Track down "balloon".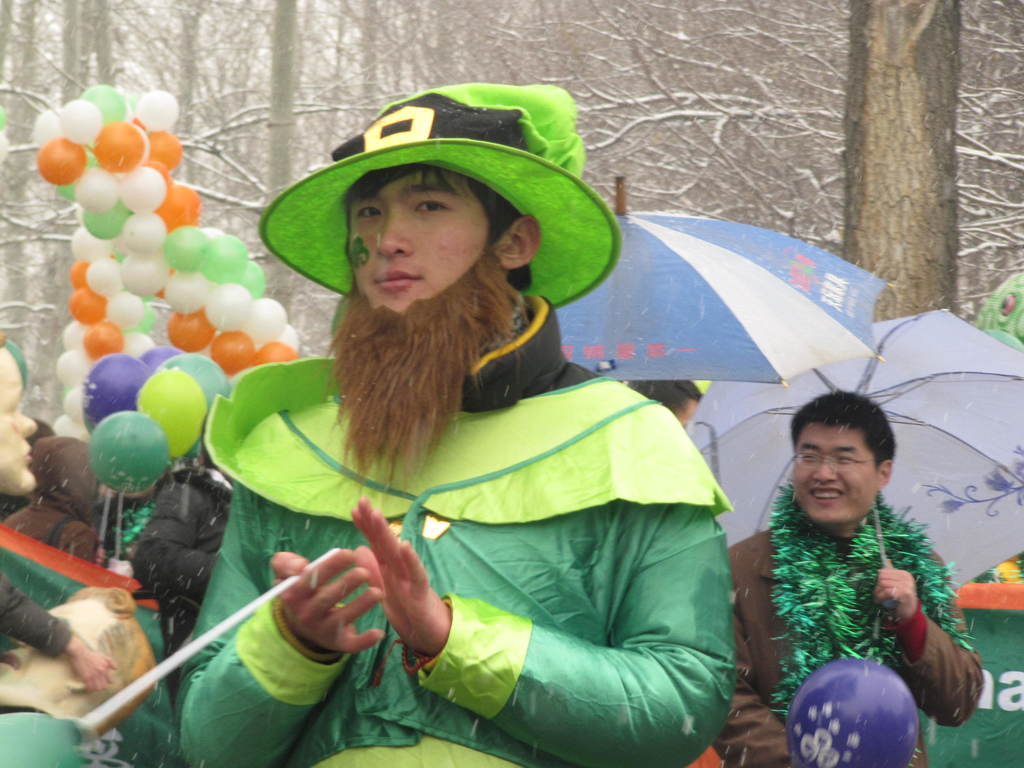
Tracked to <region>106, 291, 143, 326</region>.
